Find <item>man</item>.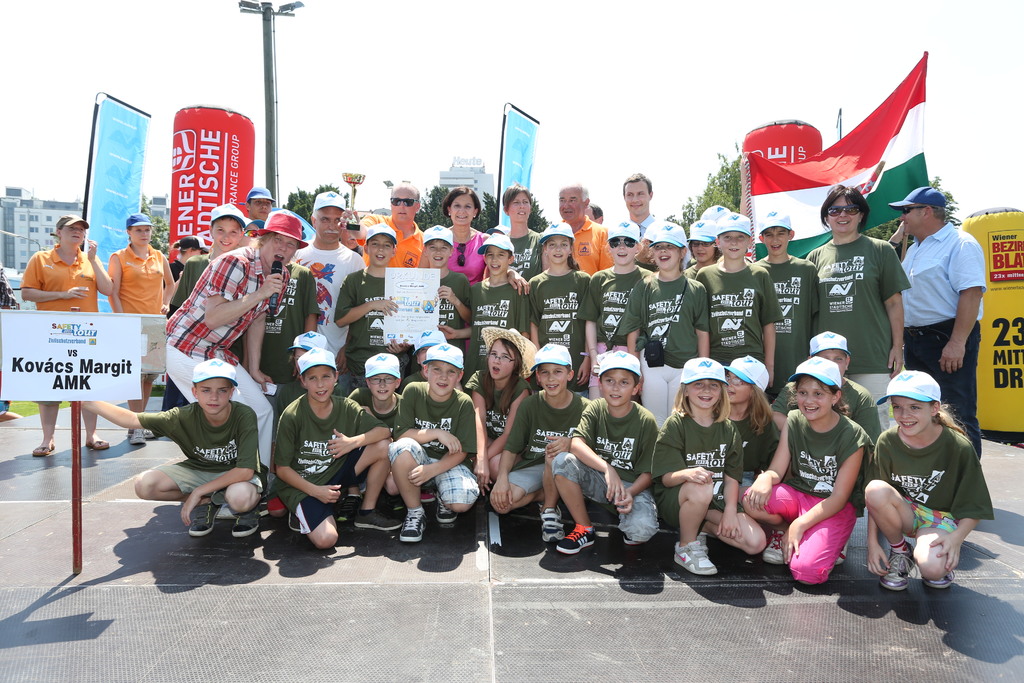
580 199 603 221.
